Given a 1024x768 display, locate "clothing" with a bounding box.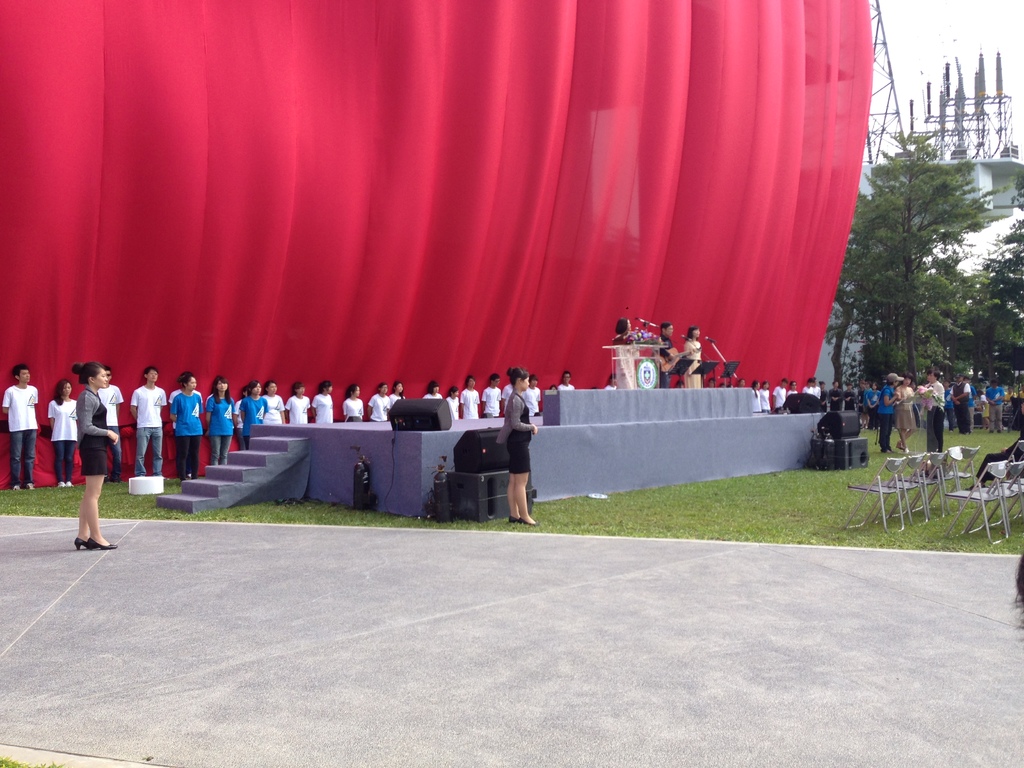
Located: pyautogui.locateOnScreen(392, 394, 404, 406).
